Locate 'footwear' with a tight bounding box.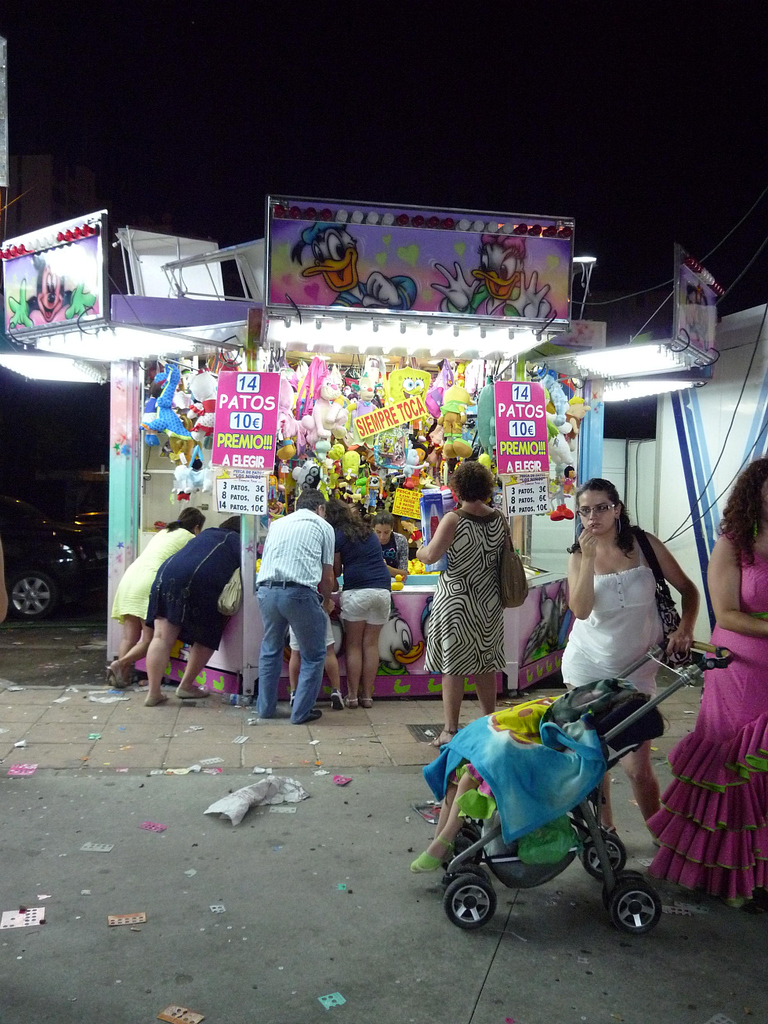
(x1=360, y1=697, x2=373, y2=710).
